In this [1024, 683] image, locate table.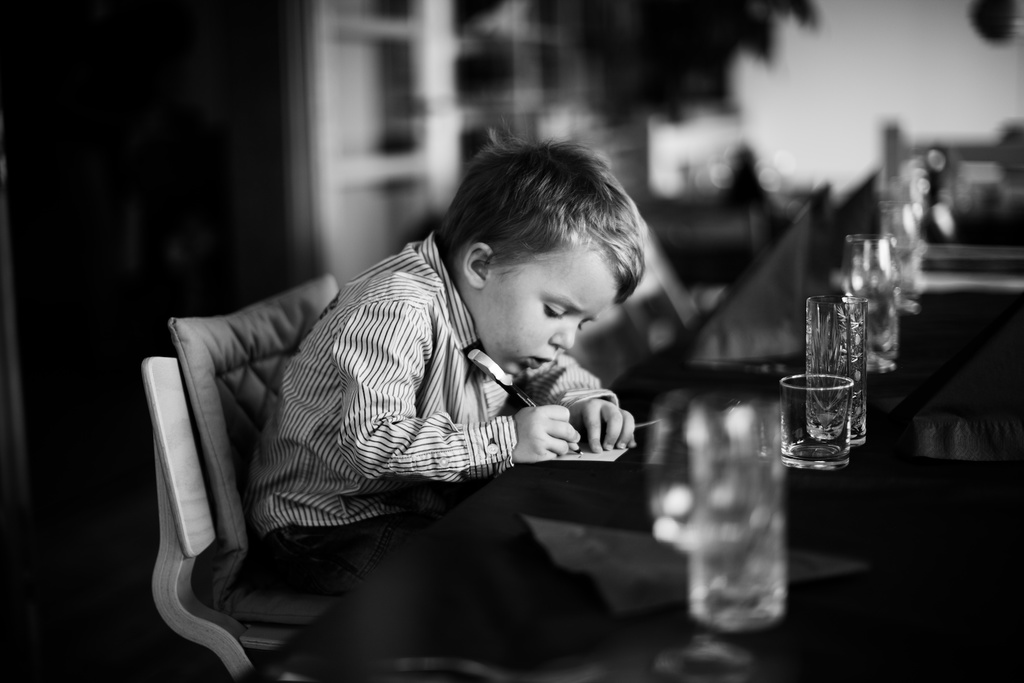
Bounding box: x1=228 y1=188 x2=1023 y2=682.
